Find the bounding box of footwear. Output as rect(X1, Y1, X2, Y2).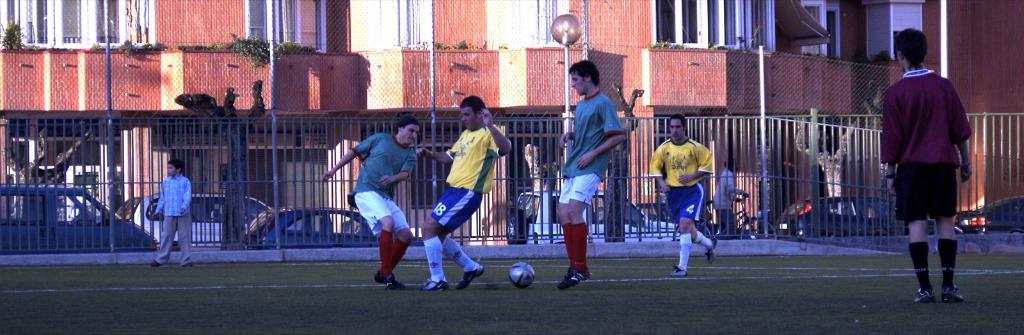
rect(456, 263, 488, 292).
